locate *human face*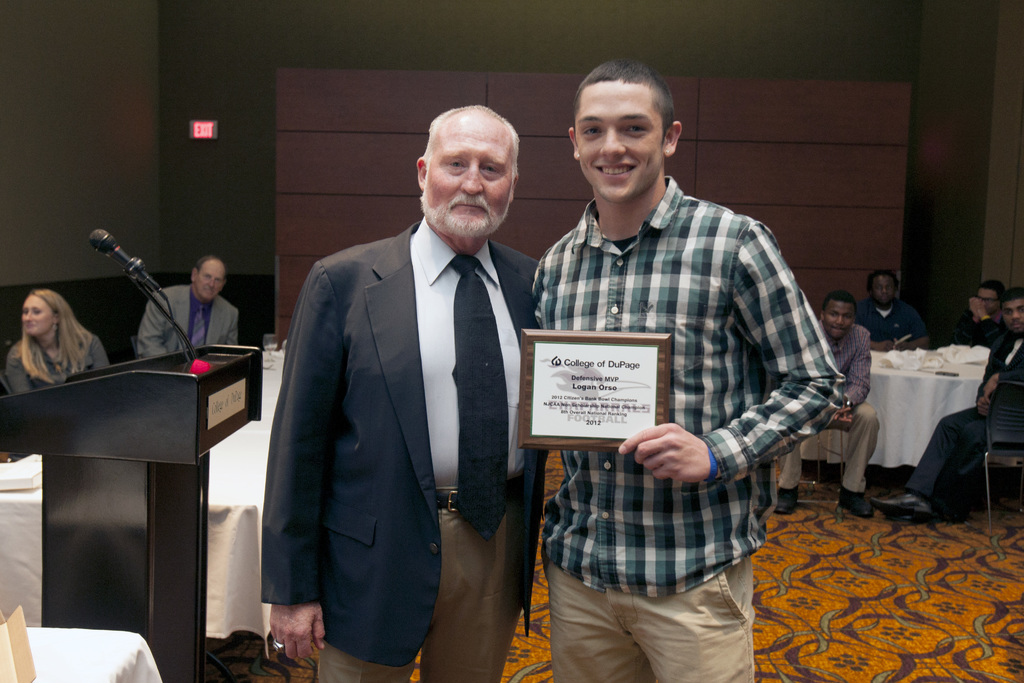
(424, 117, 513, 233)
